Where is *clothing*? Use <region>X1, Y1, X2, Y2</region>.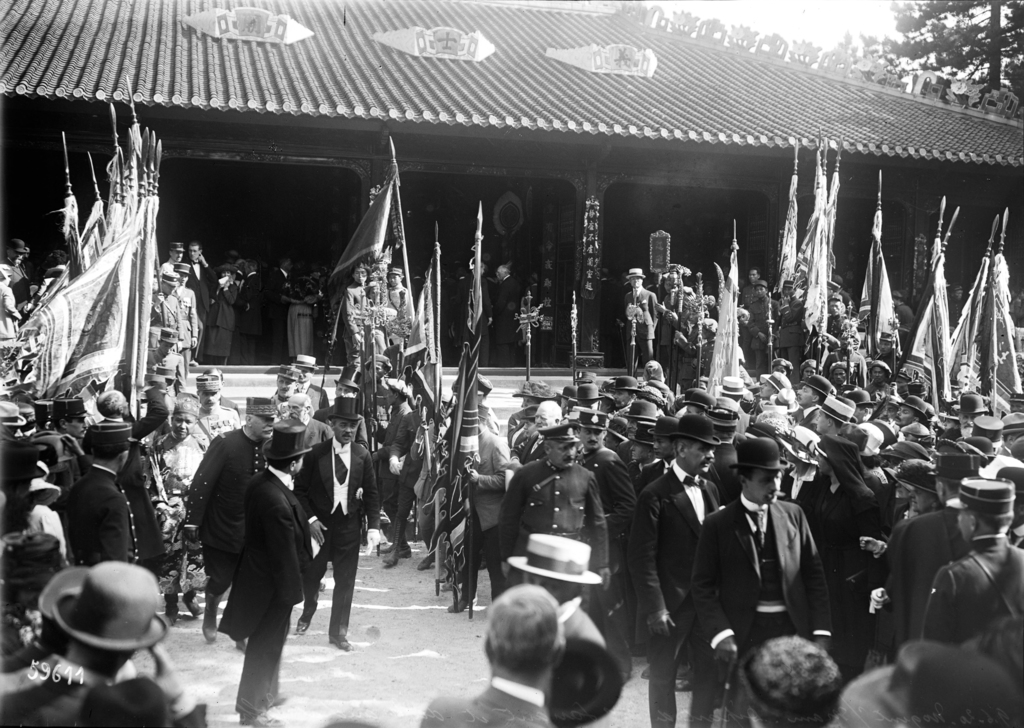
<region>874, 508, 972, 645</region>.
